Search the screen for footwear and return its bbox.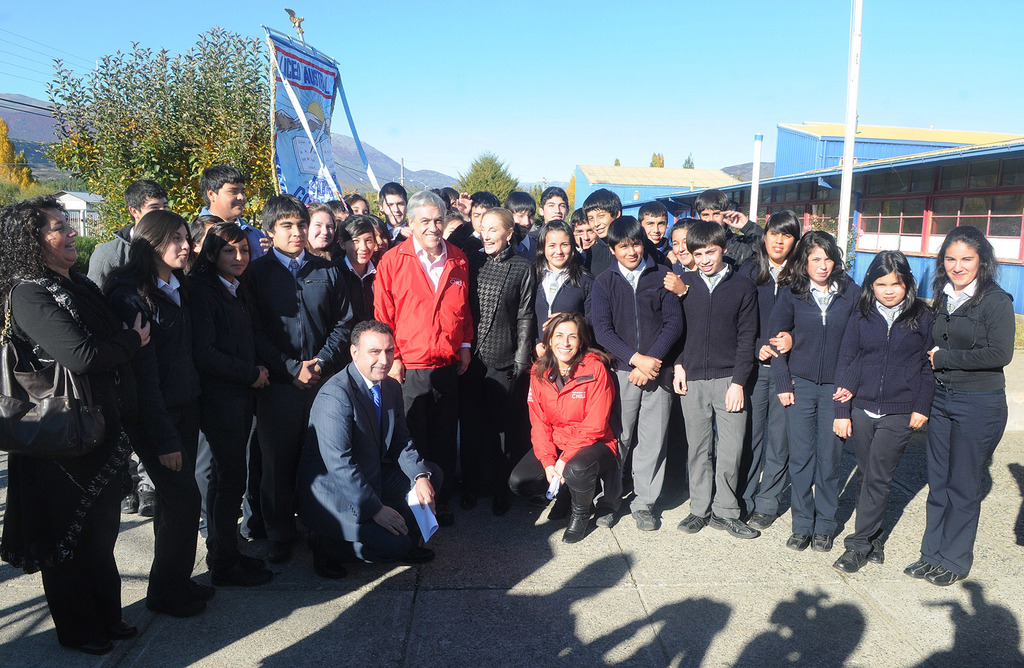
Found: l=862, t=538, r=892, b=566.
